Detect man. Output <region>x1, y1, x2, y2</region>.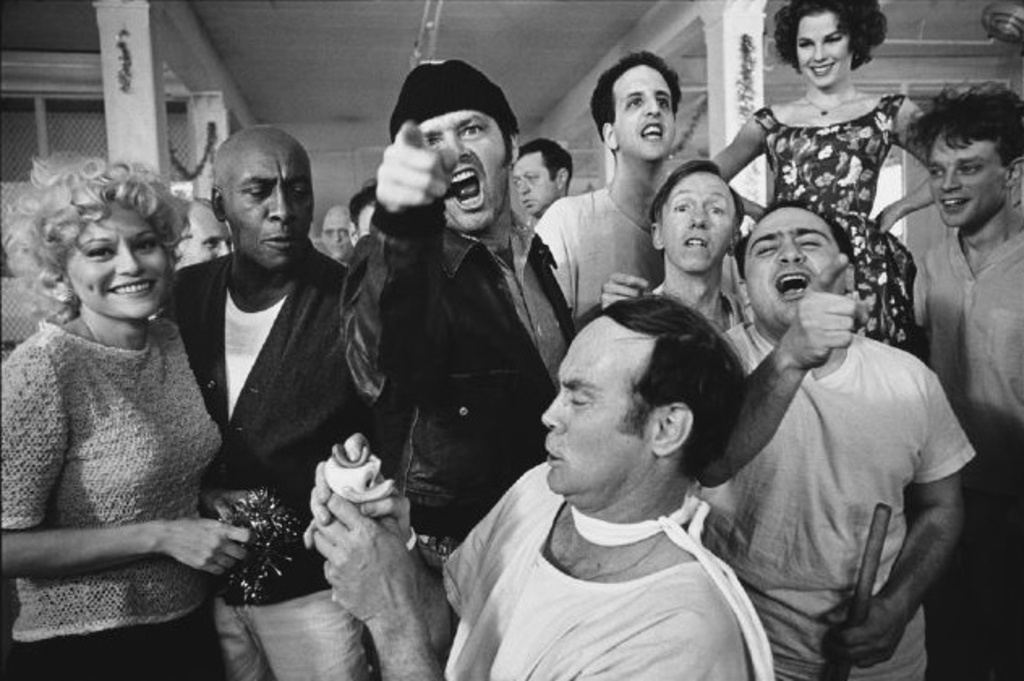
<region>533, 57, 679, 315</region>.
